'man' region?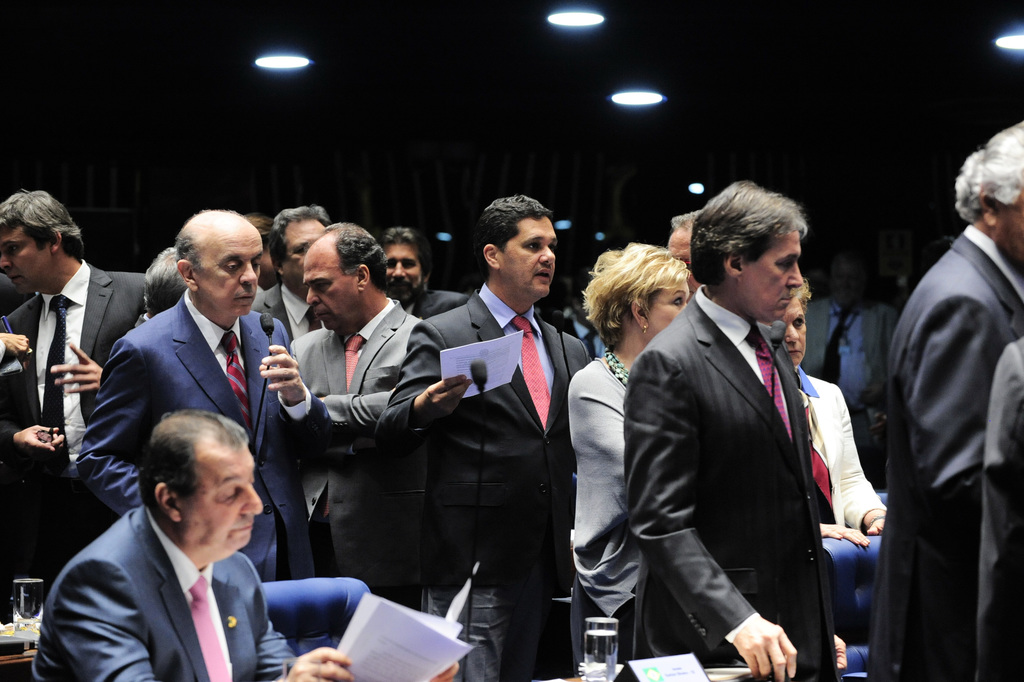
crop(378, 231, 468, 320)
